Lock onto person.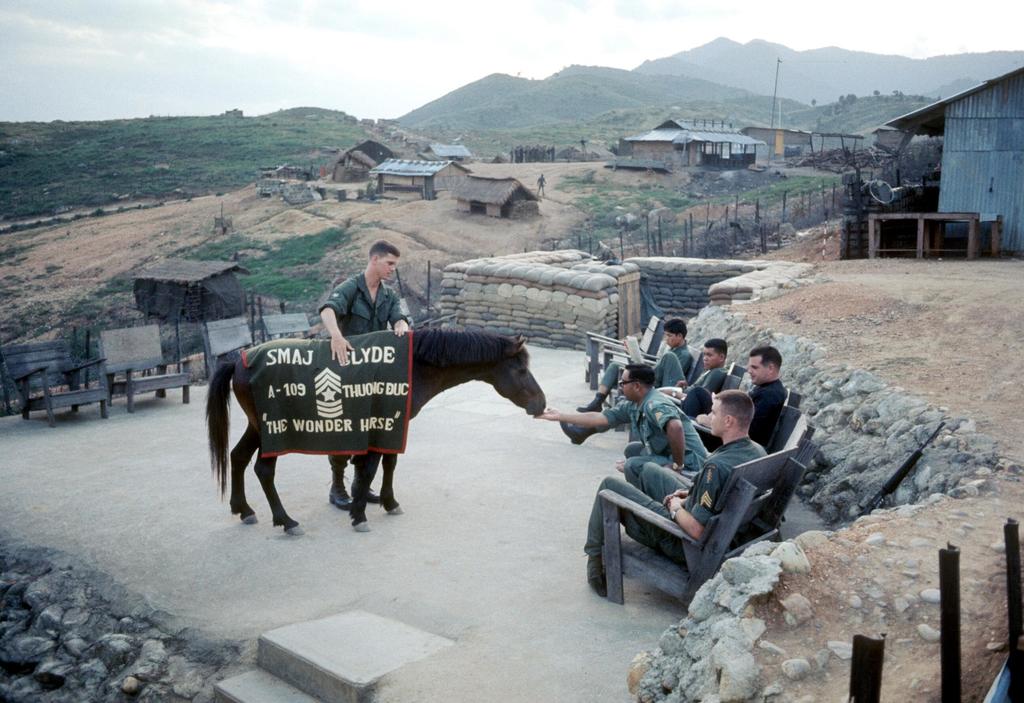
Locked: BBox(575, 319, 693, 415).
